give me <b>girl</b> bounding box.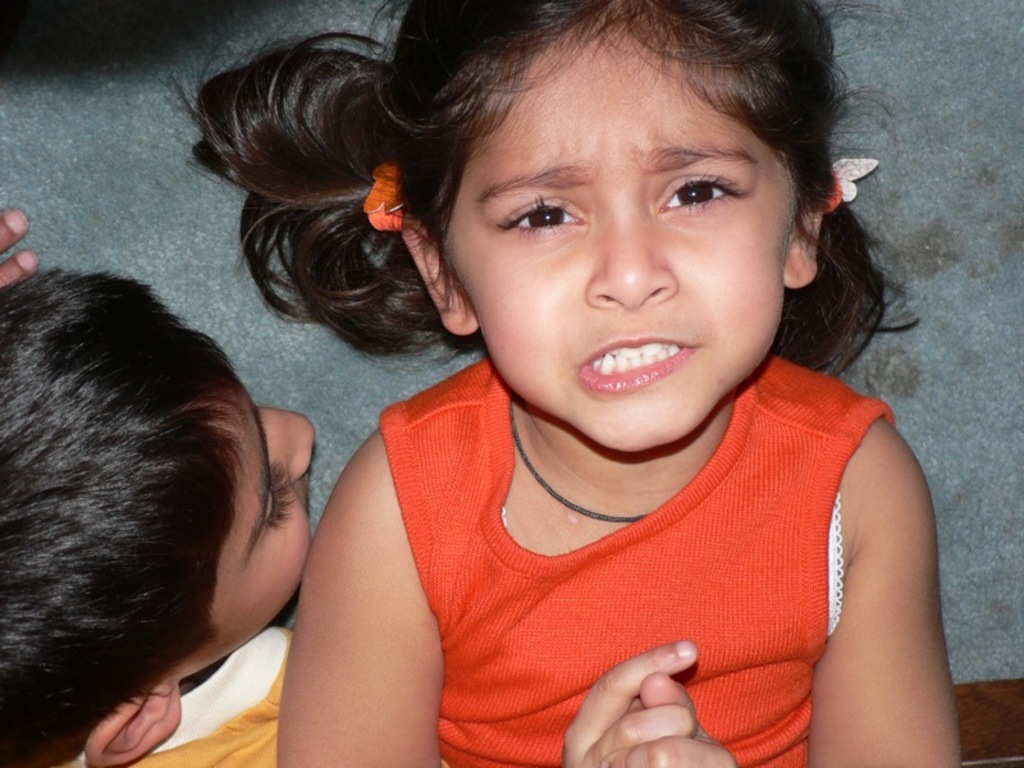
(148,0,963,767).
